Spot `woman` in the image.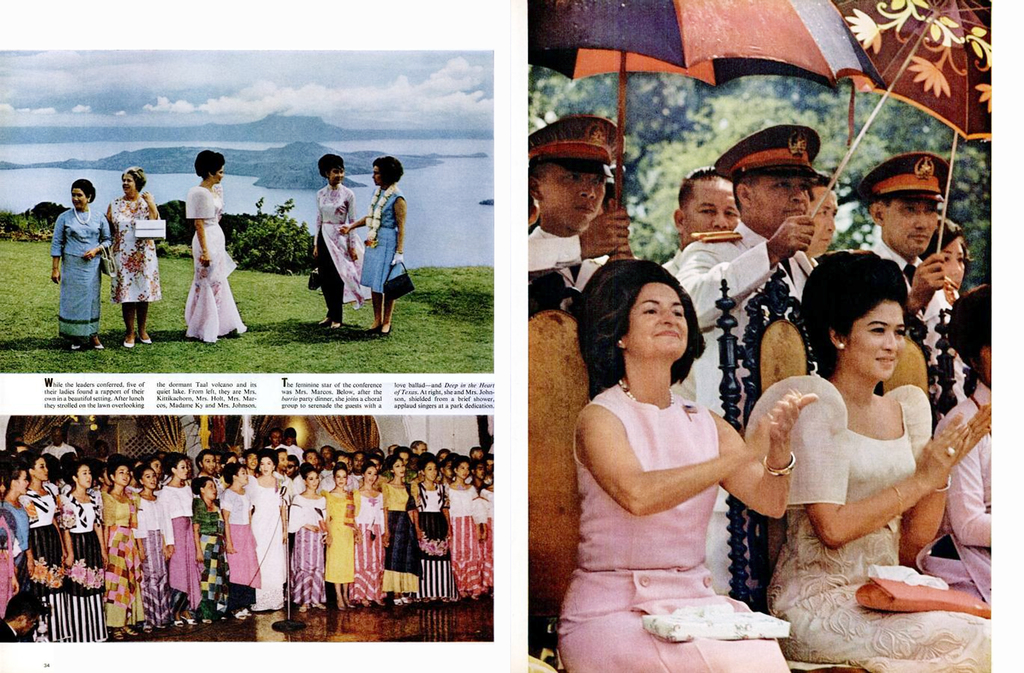
`woman` found at box=[334, 154, 408, 336].
